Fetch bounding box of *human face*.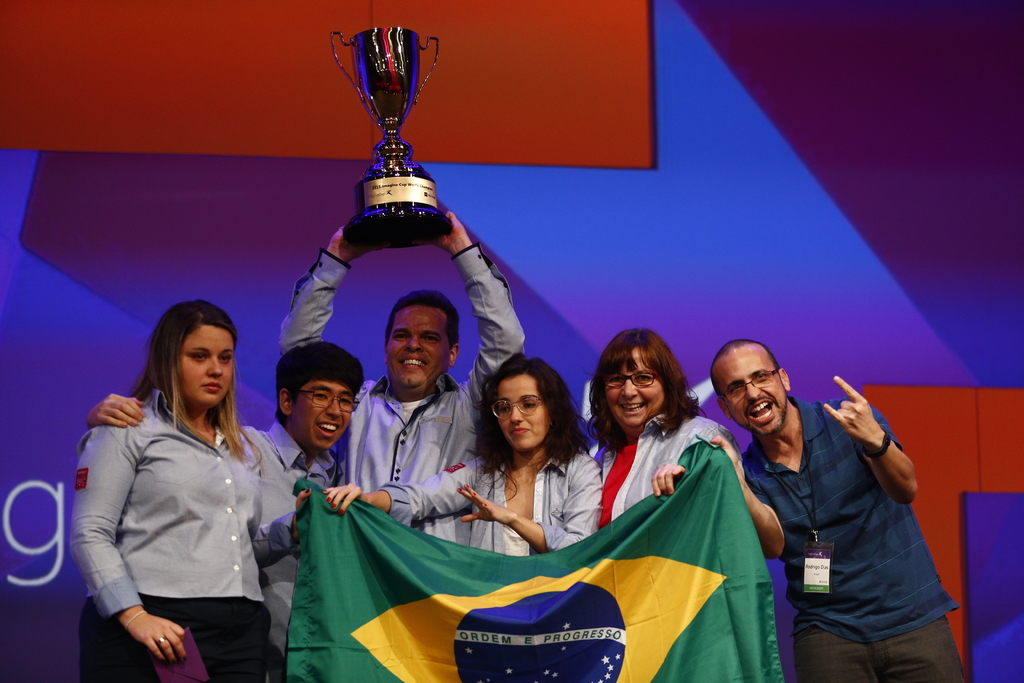
Bbox: [717, 346, 781, 434].
